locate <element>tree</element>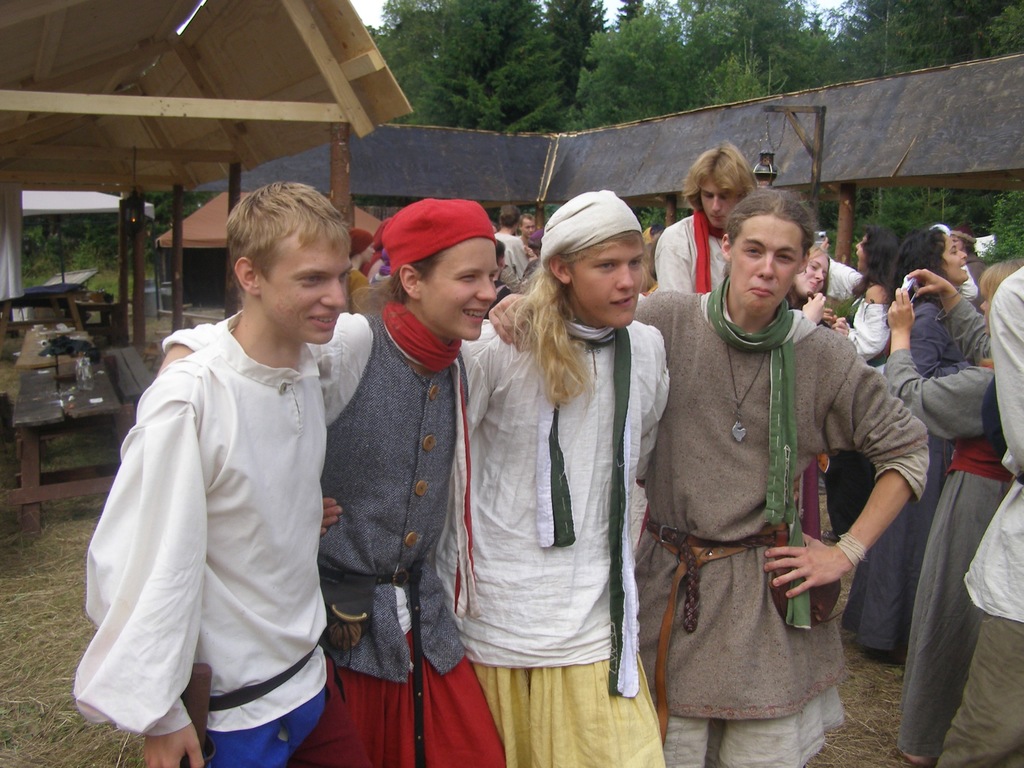
534/0/615/125
